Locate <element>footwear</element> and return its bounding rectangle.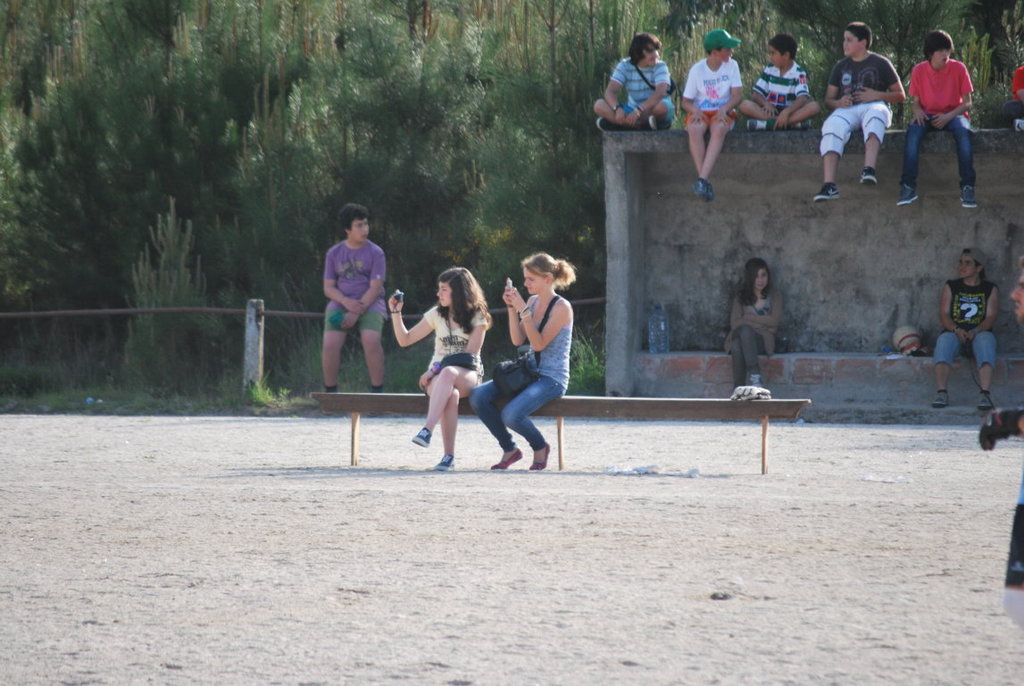
bbox=(978, 395, 997, 411).
